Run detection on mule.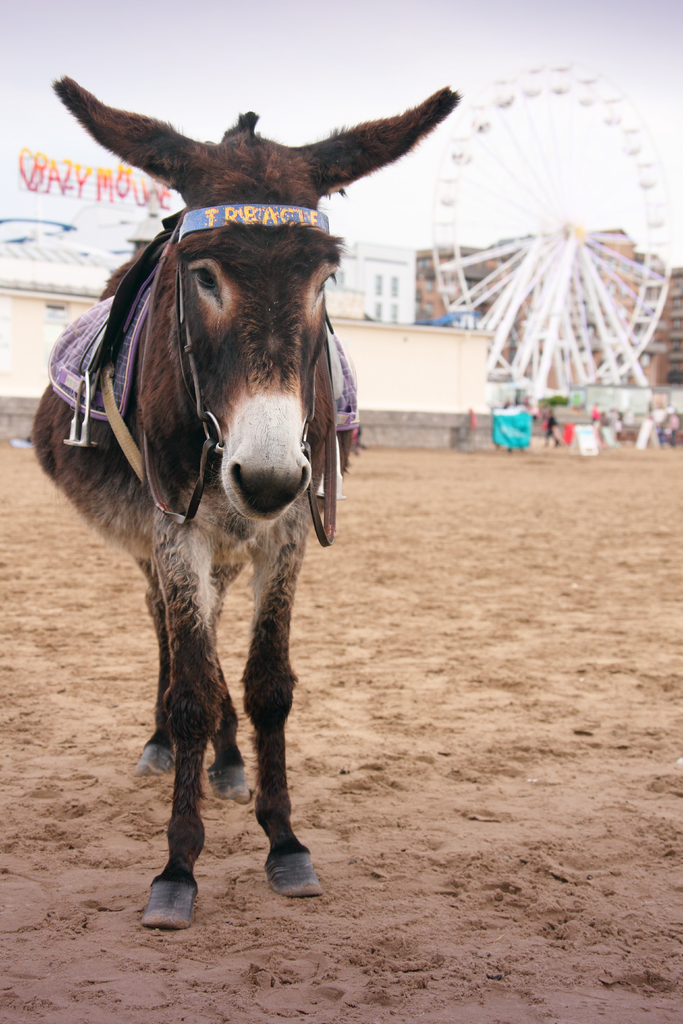
Result: 29 81 457 924.
